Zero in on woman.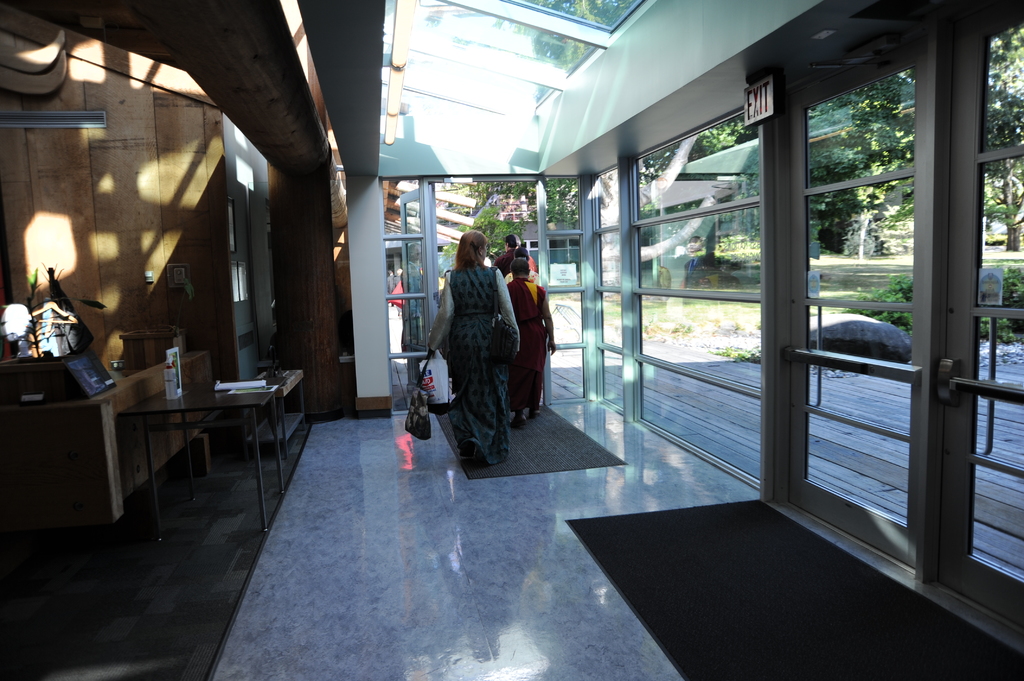
Zeroed in: [502,249,541,288].
